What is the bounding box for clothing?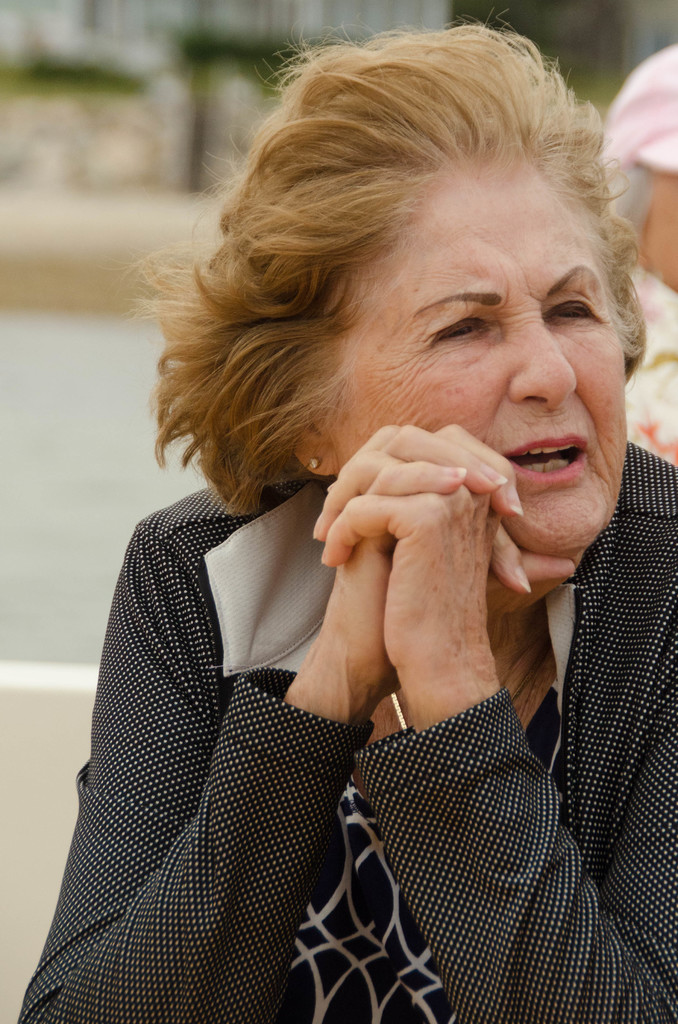
locate(12, 445, 677, 1023).
